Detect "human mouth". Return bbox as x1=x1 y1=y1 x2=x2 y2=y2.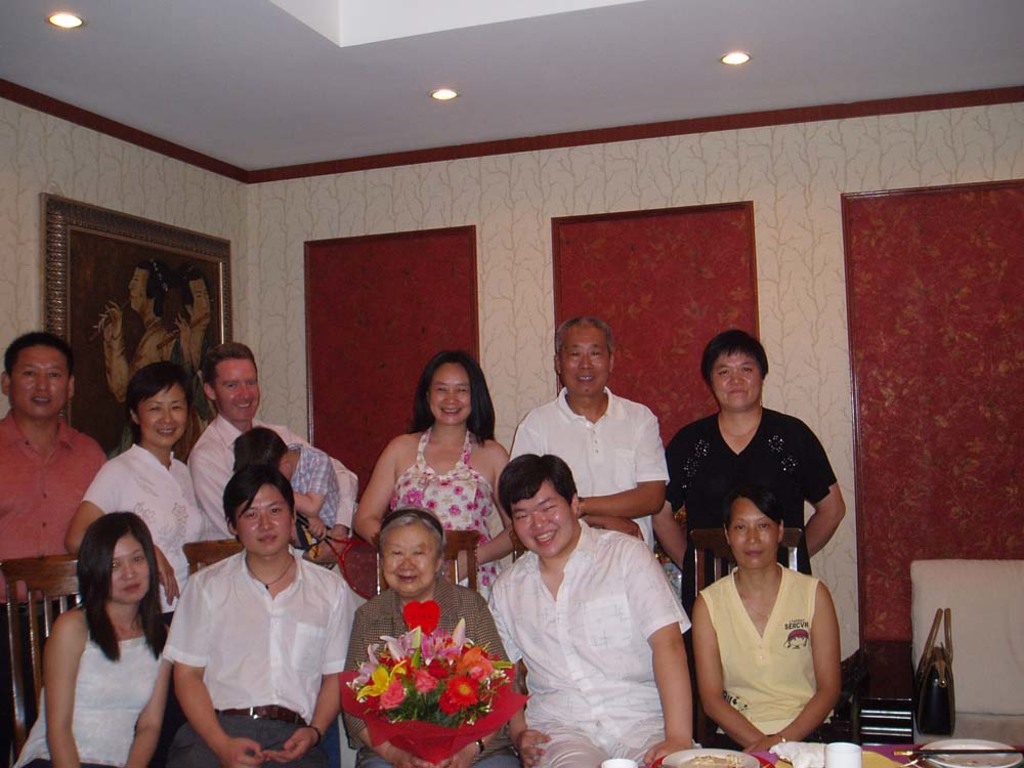
x1=401 y1=571 x2=420 y2=581.
